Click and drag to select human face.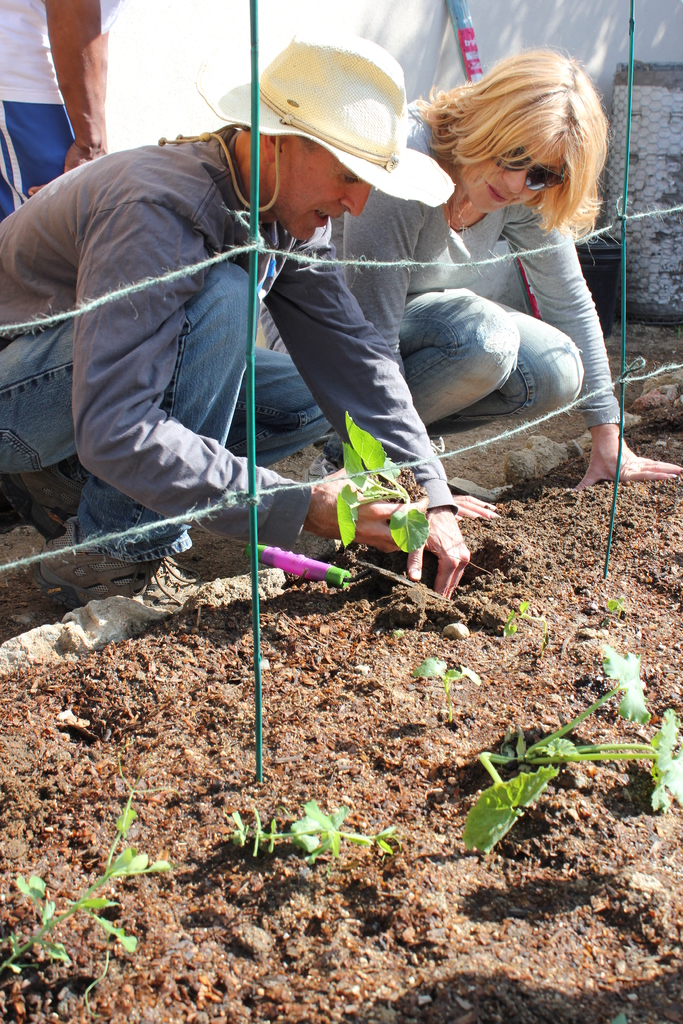
Selection: 461:138:571:214.
